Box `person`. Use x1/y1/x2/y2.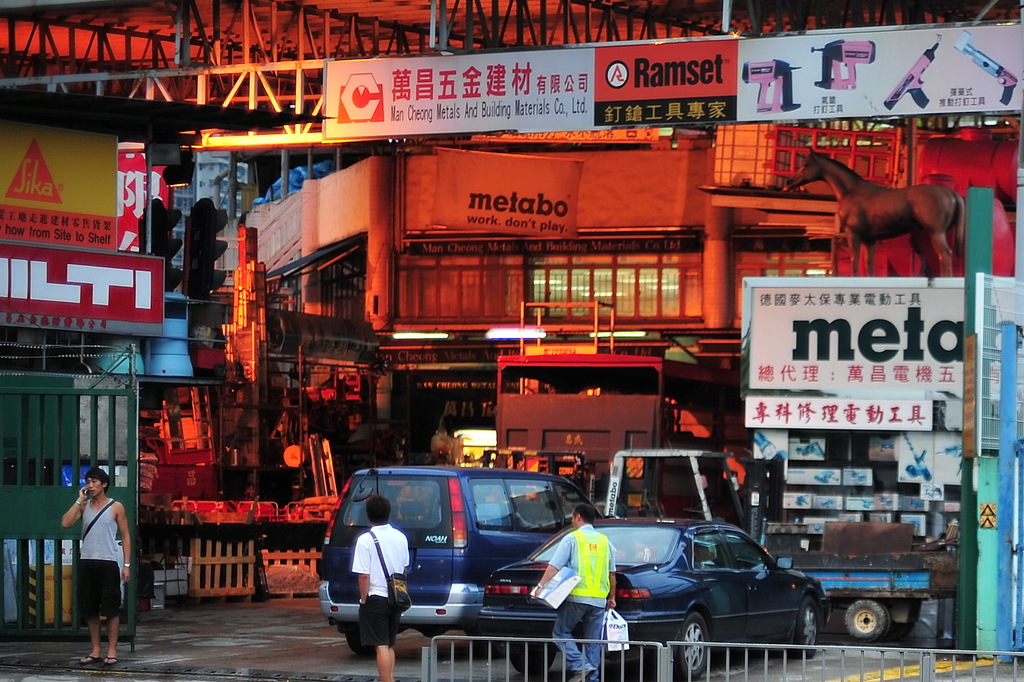
358/490/416/681.
